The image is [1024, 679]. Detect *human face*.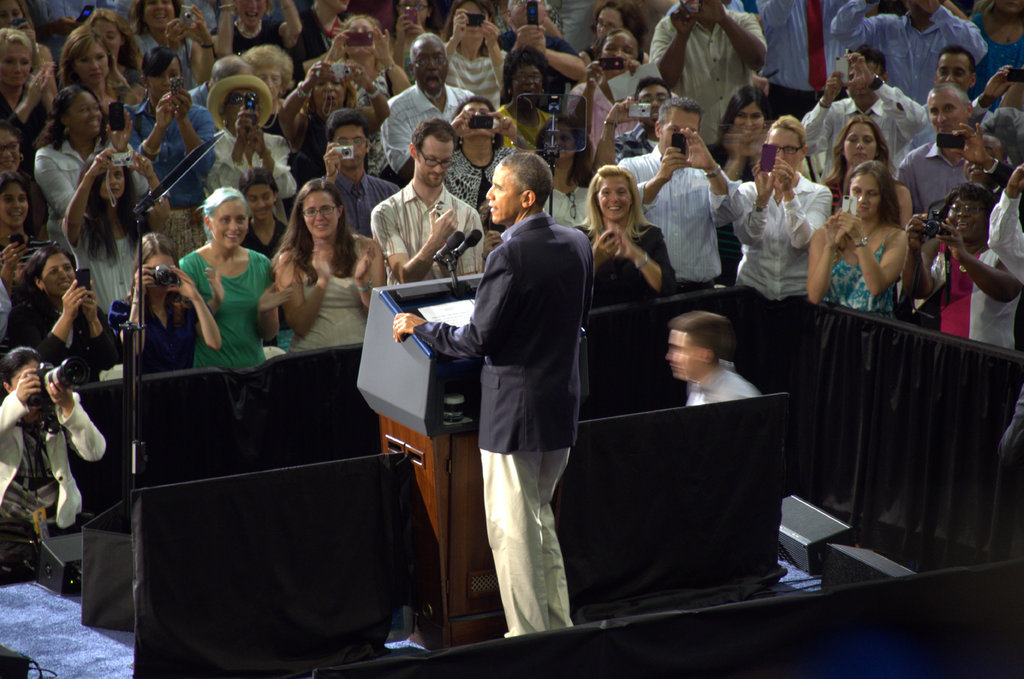
Detection: rect(415, 39, 447, 92).
